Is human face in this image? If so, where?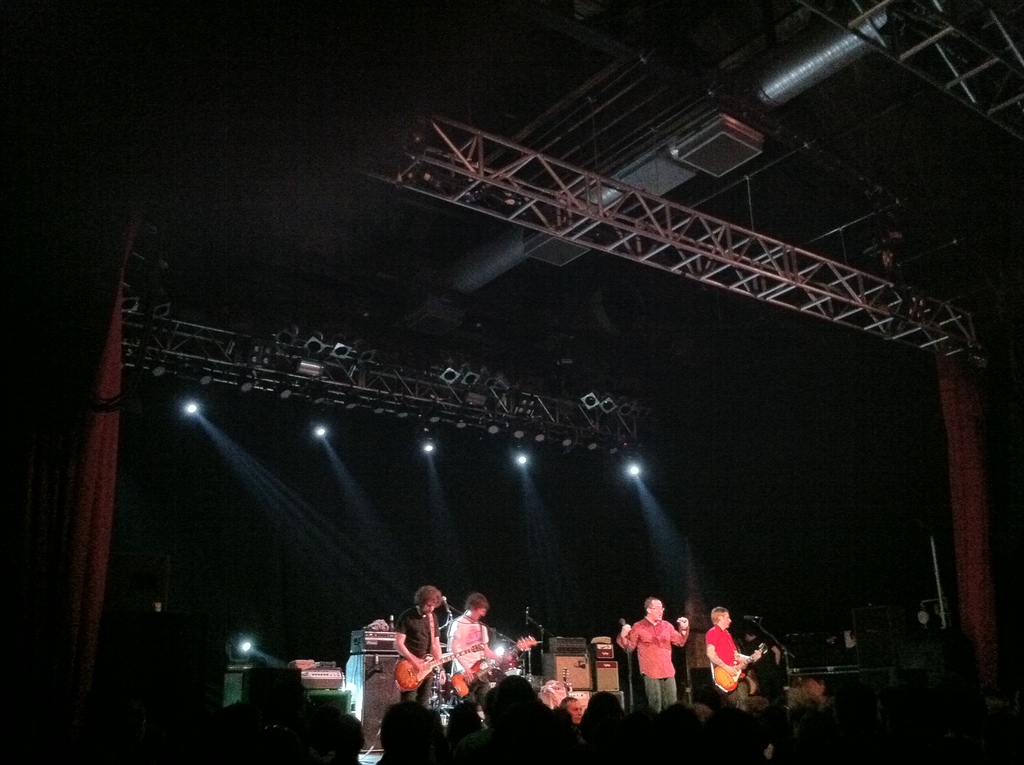
Yes, at <bbox>572, 704, 582, 720</bbox>.
